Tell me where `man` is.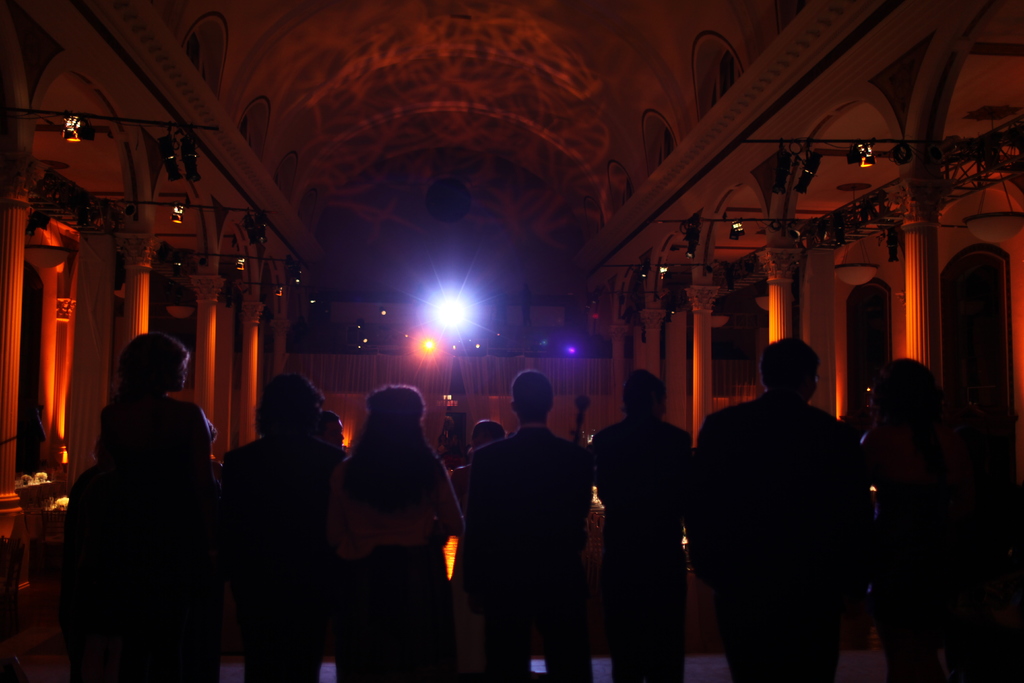
`man` is at [x1=698, y1=338, x2=895, y2=676].
